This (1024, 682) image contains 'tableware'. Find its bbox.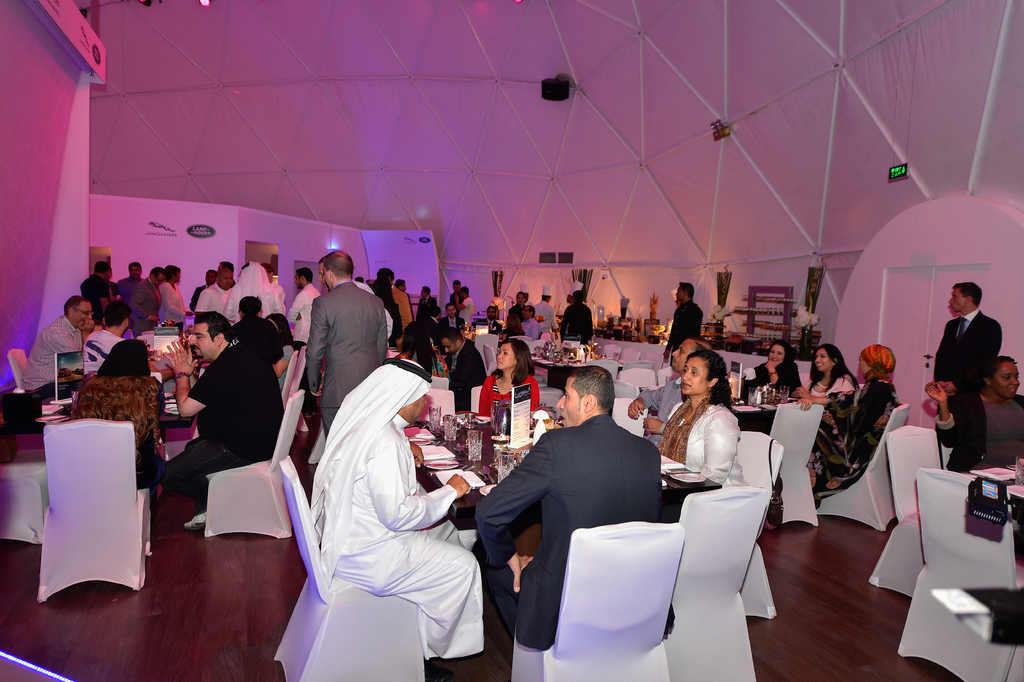
x1=1014 y1=452 x2=1023 y2=489.
